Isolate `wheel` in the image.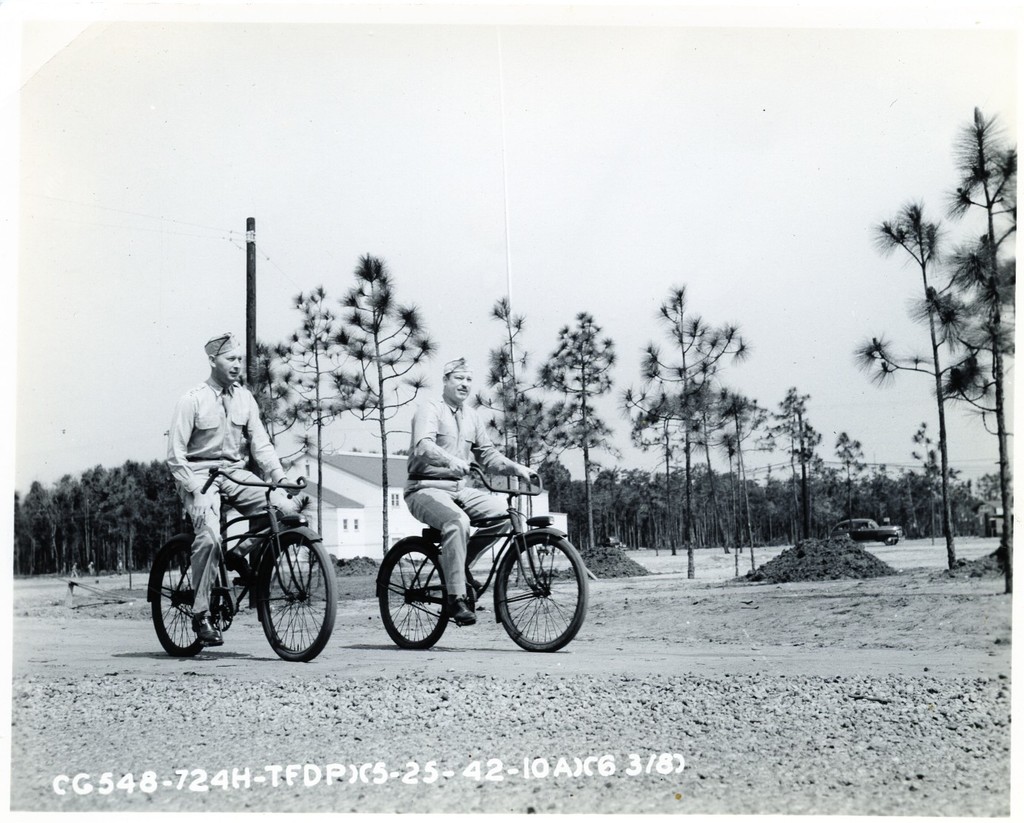
Isolated region: bbox=(496, 528, 592, 651).
